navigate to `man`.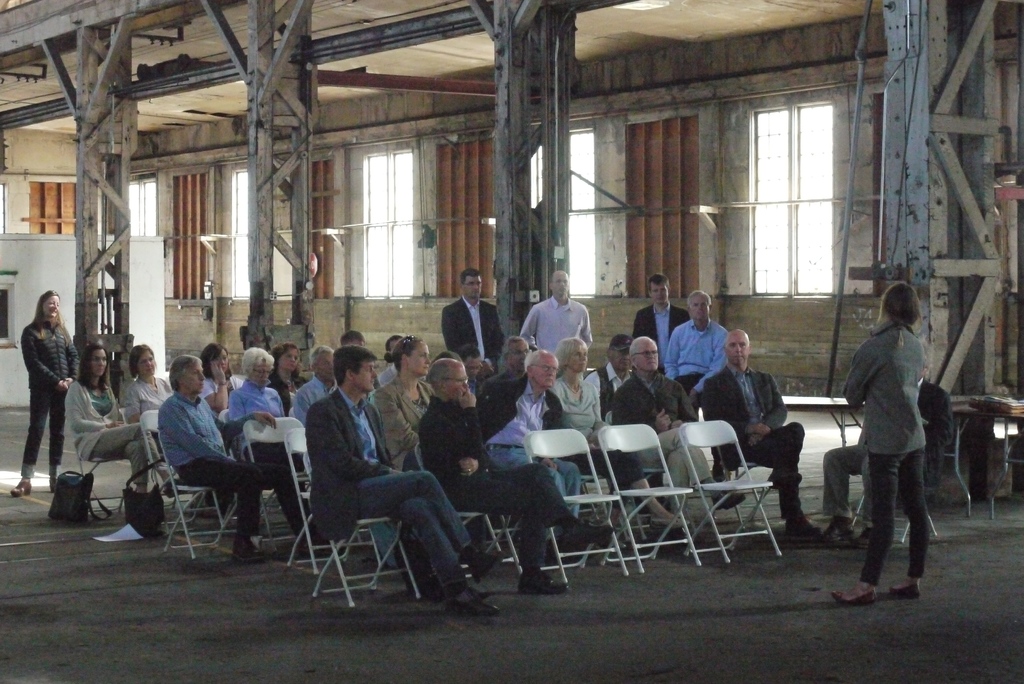
Navigation target: box(225, 341, 296, 475).
